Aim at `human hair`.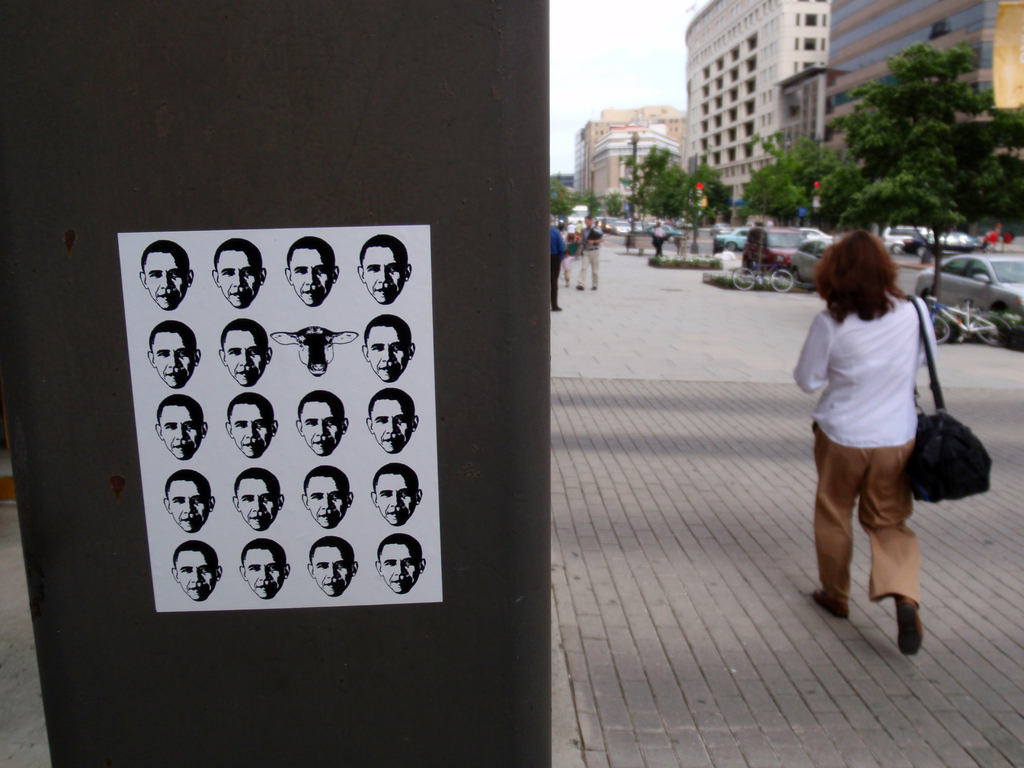
Aimed at left=243, top=540, right=287, bottom=576.
